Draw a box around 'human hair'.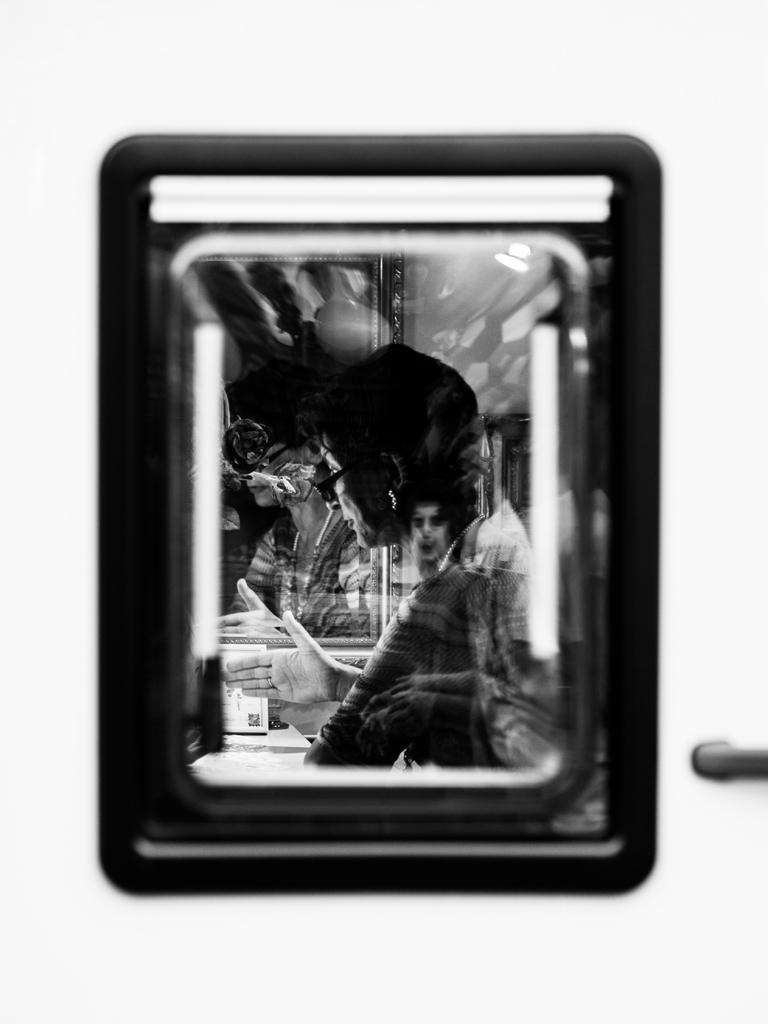
rect(314, 342, 481, 508).
